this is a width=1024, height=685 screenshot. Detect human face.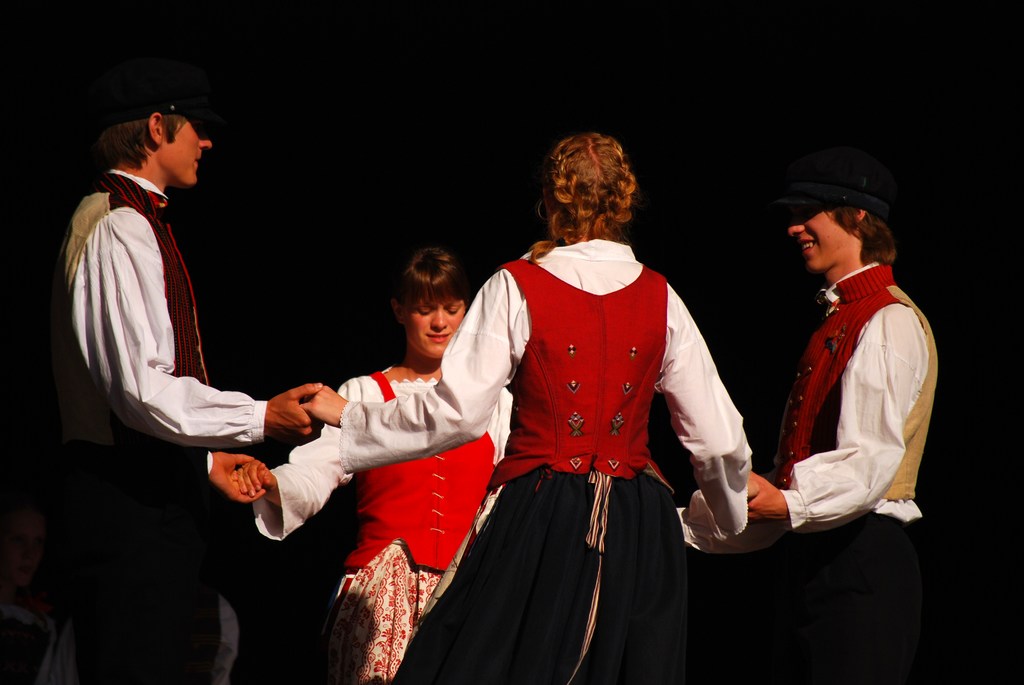
408:295:465:359.
